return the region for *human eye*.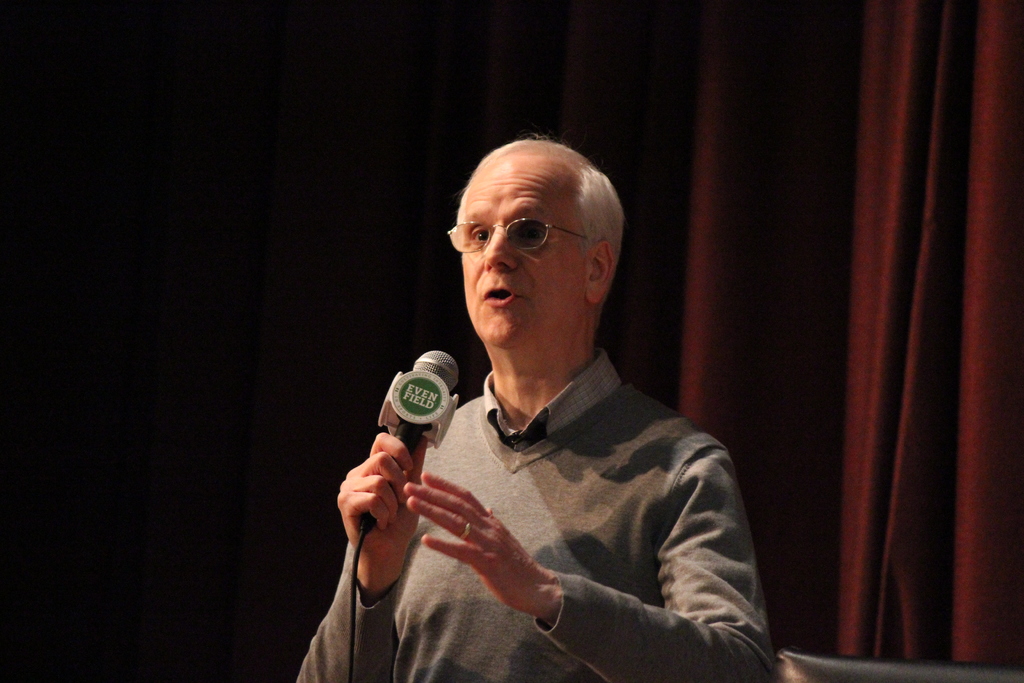
[518, 223, 550, 241].
